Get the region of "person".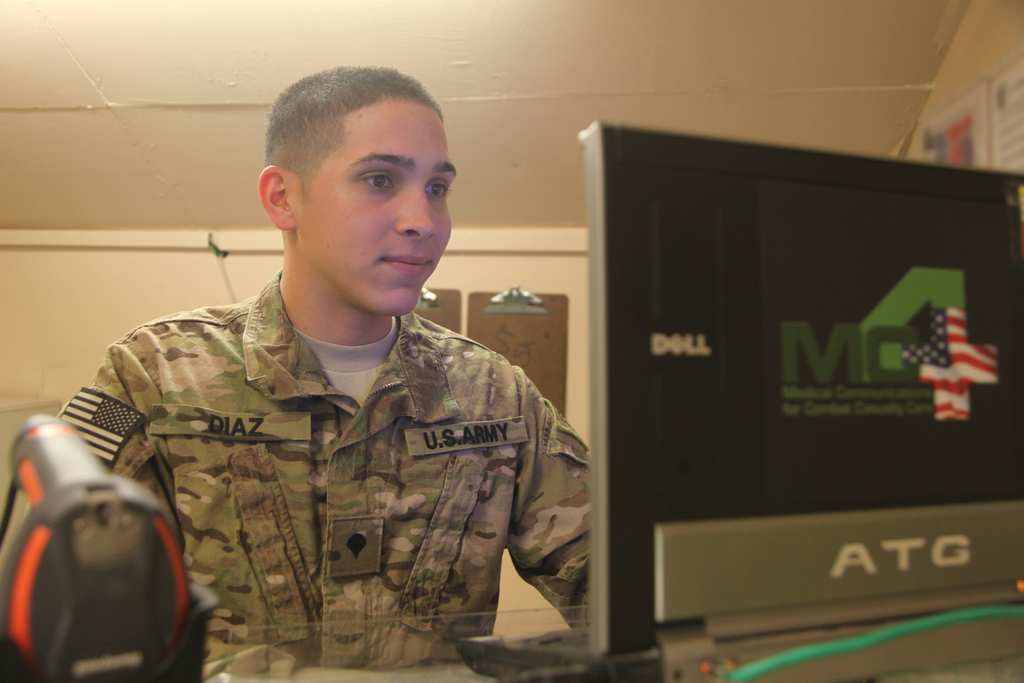
bbox=[18, 81, 620, 682].
